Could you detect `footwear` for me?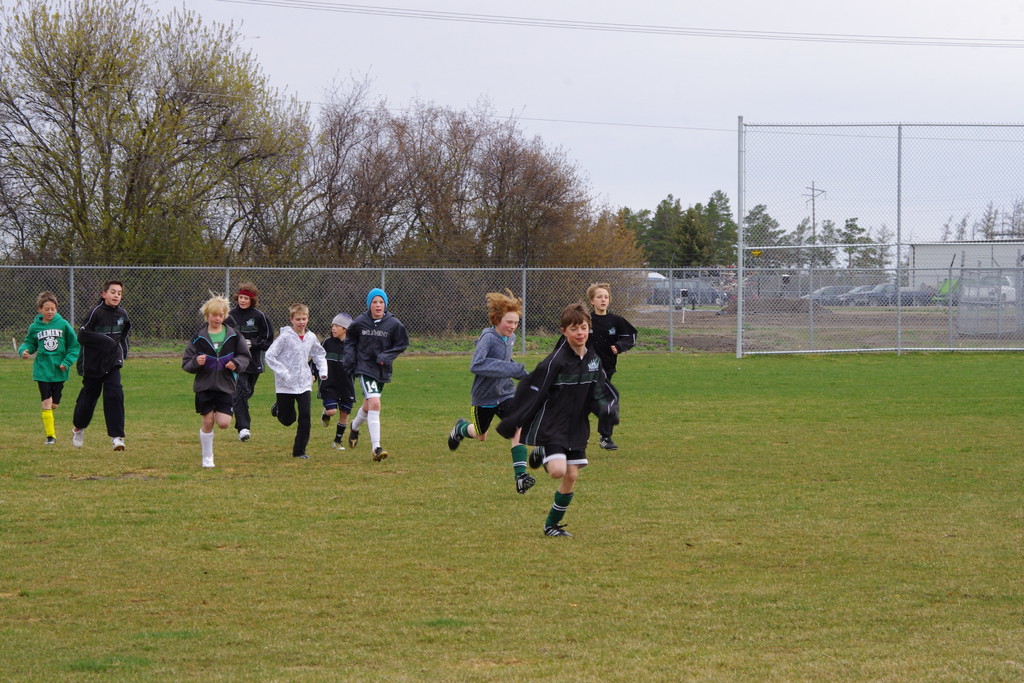
Detection result: region(598, 432, 619, 452).
